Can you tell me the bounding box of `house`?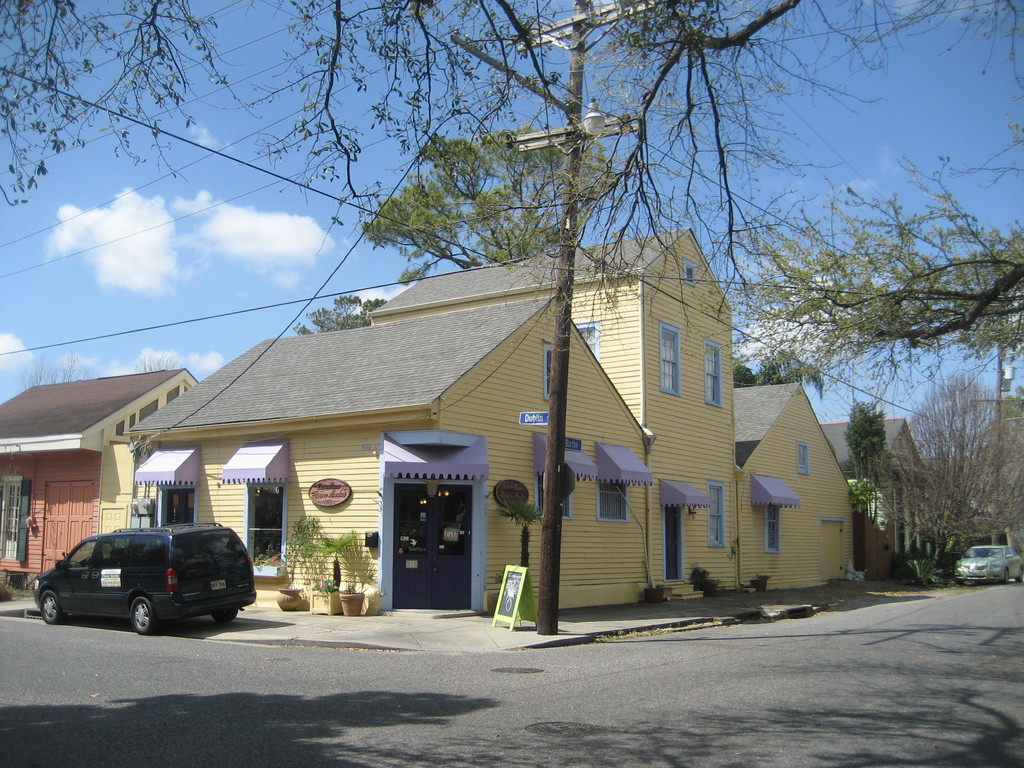
(0,370,204,588).
